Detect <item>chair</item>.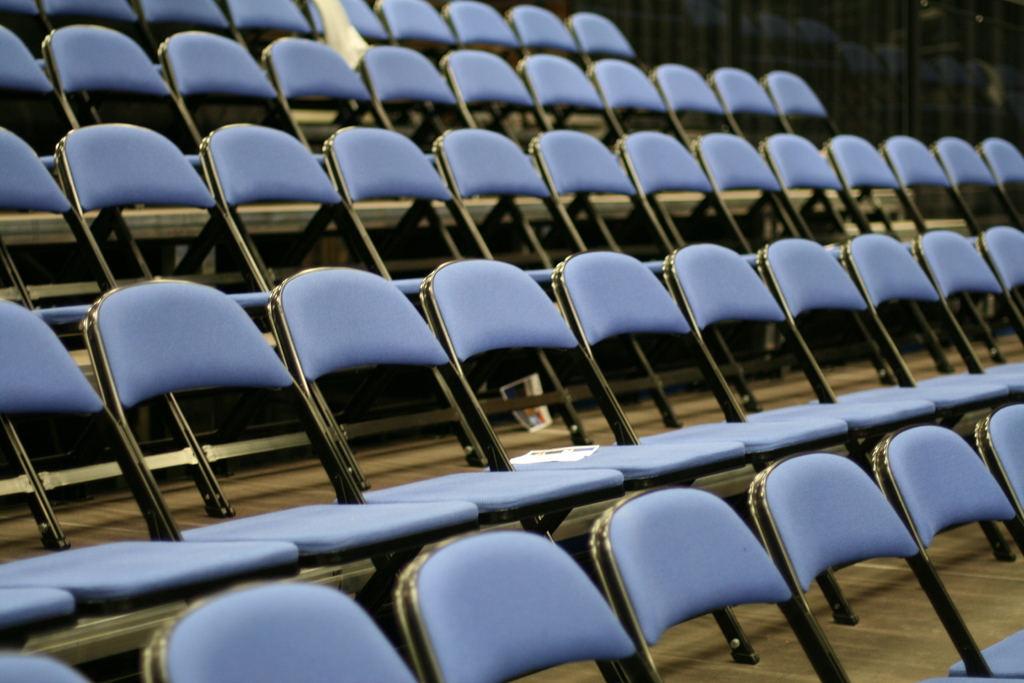
Detected at bbox(881, 133, 976, 237).
